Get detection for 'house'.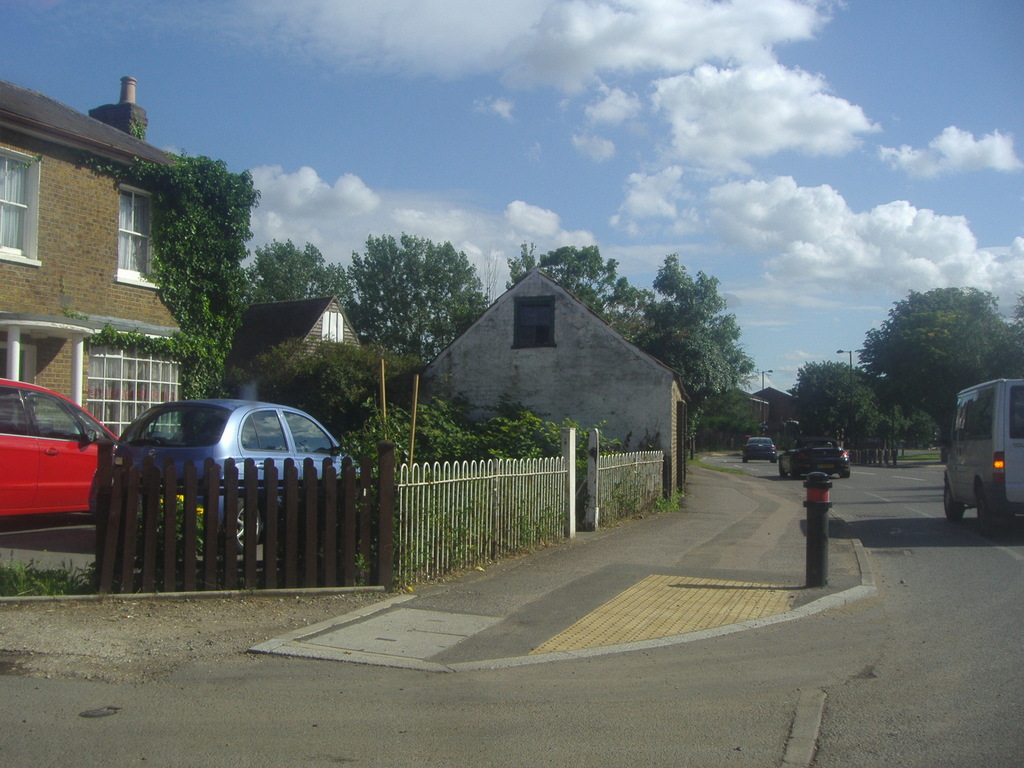
Detection: (335, 248, 694, 511).
